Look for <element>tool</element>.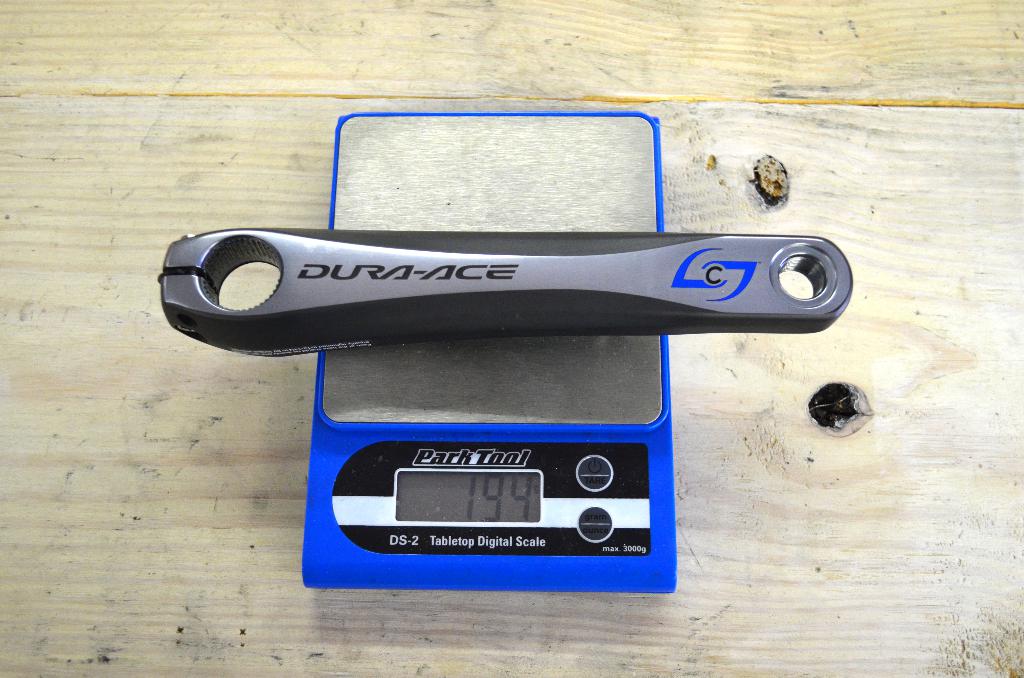
Found: [x1=152, y1=232, x2=852, y2=367].
